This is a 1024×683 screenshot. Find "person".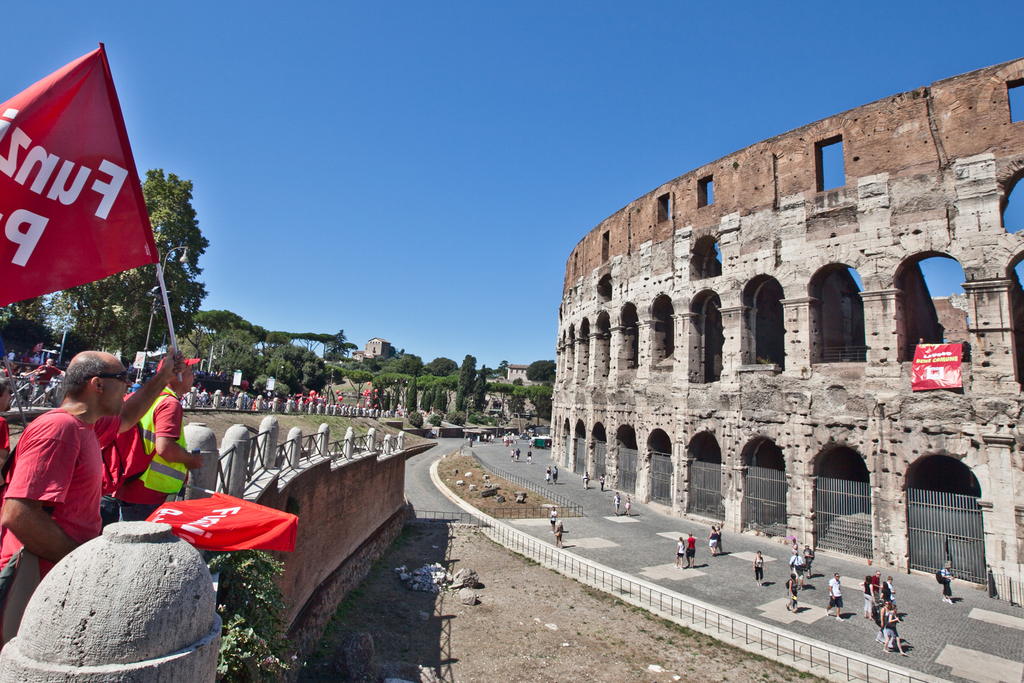
Bounding box: {"x1": 625, "y1": 495, "x2": 633, "y2": 518}.
